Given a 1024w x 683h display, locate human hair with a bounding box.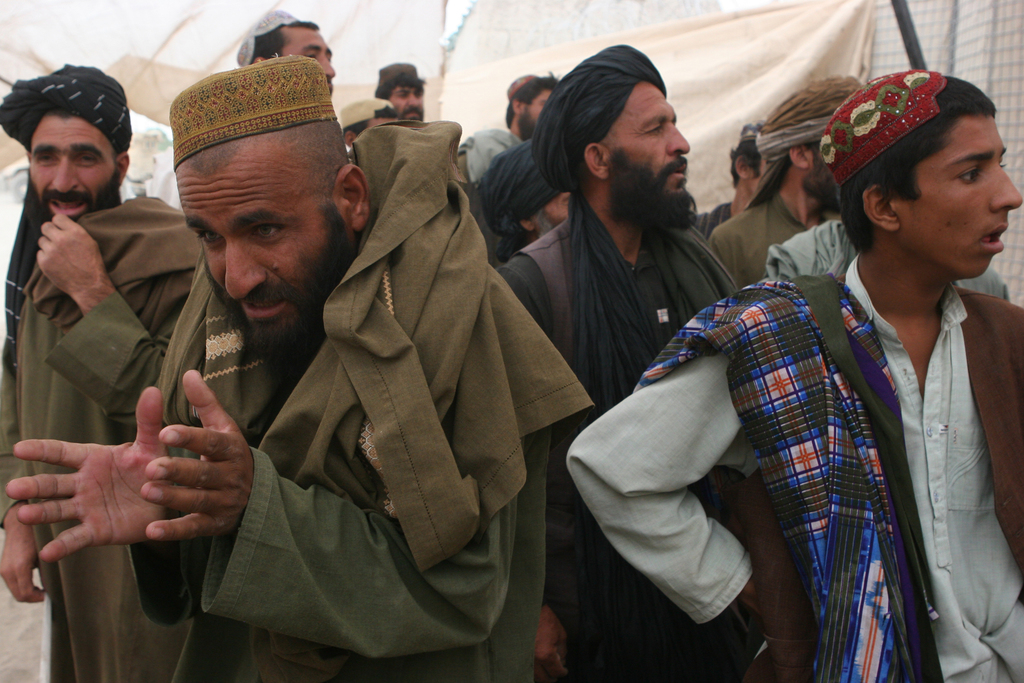
Located: {"x1": 183, "y1": 118, "x2": 353, "y2": 209}.
